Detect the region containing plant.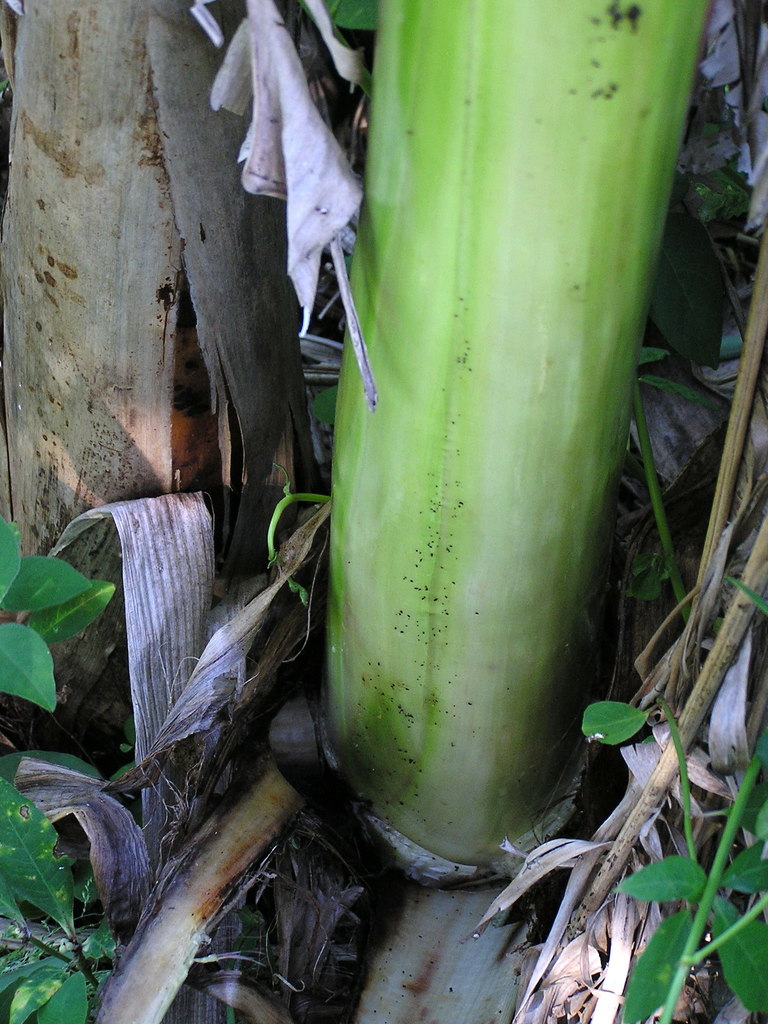
Rect(579, 691, 767, 1023).
